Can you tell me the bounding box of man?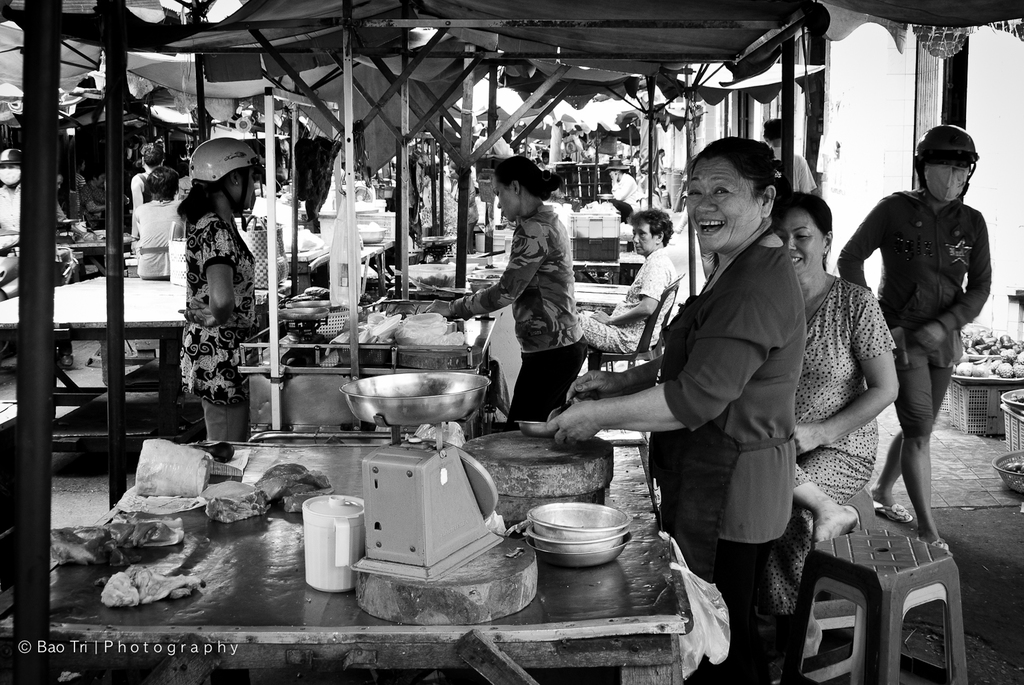
[840,112,997,578].
